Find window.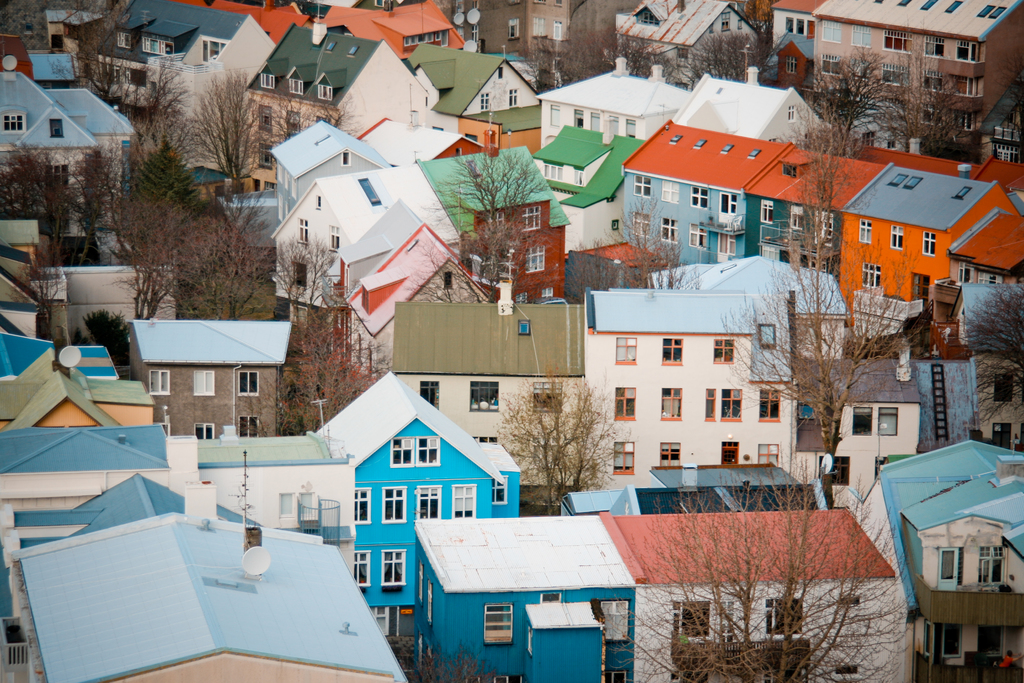
(701,386,716,422).
